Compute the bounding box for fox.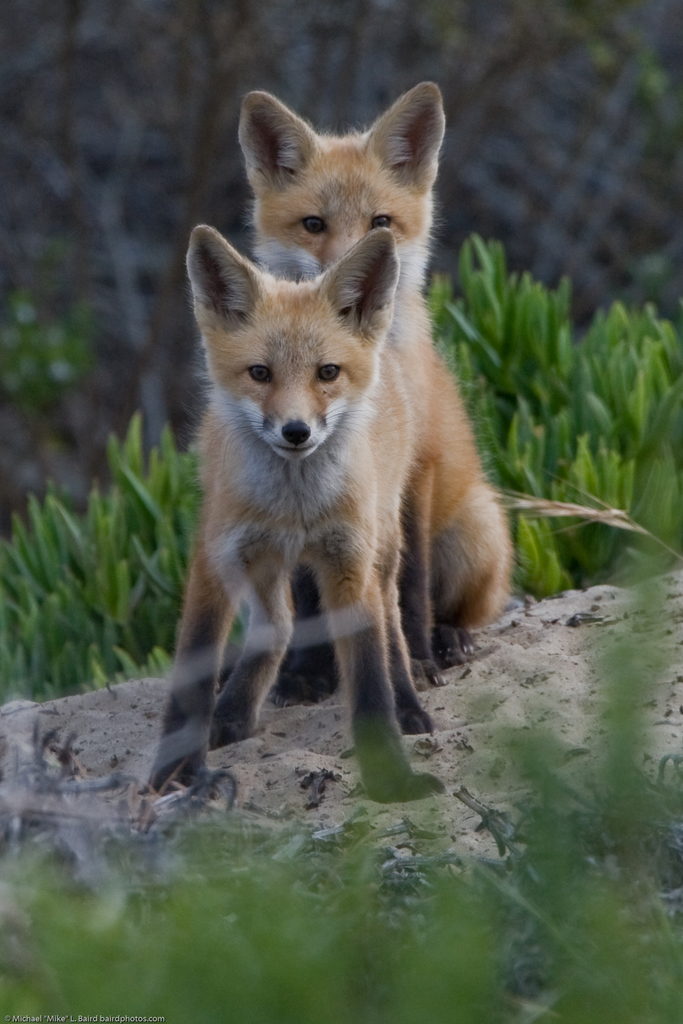
[229,74,513,706].
